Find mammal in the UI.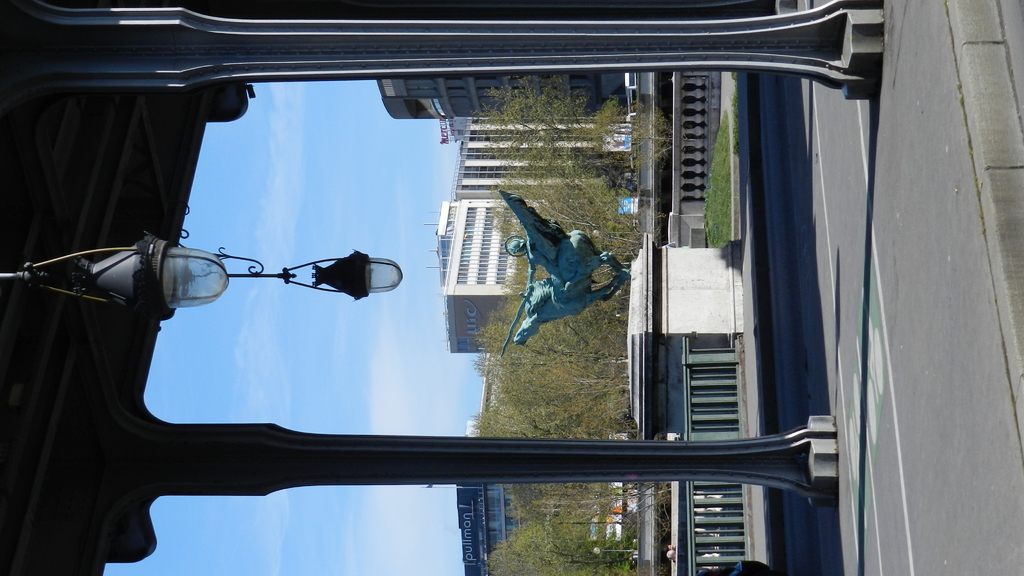
UI element at (x1=515, y1=228, x2=631, y2=342).
